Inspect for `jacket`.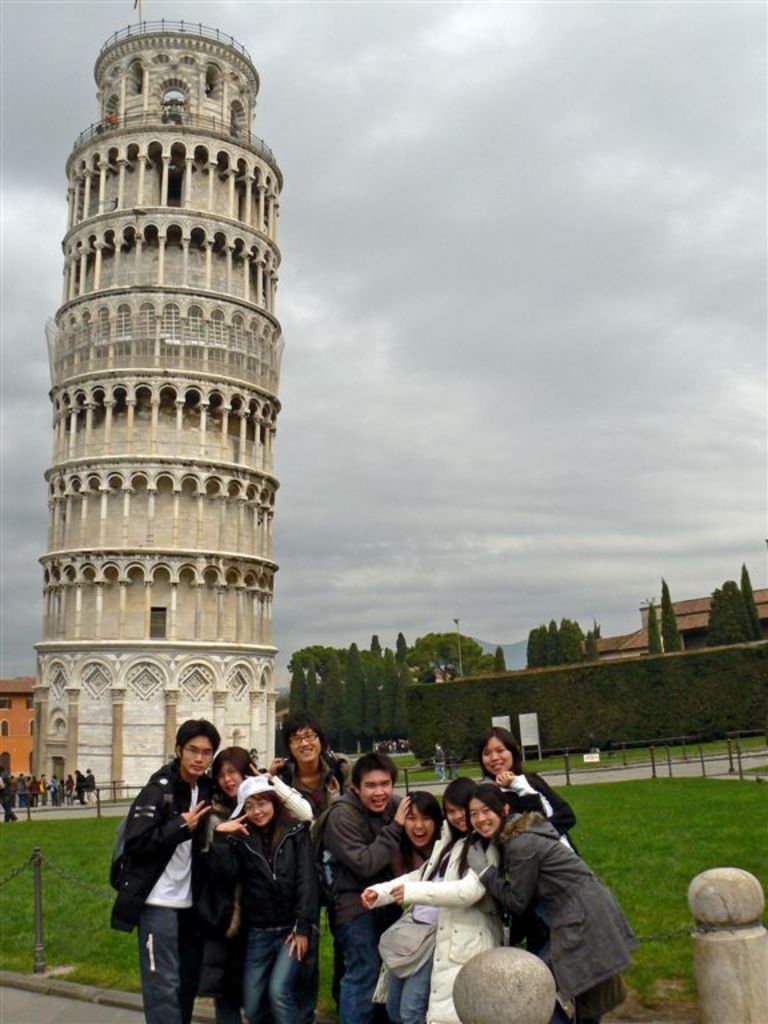
Inspection: (304,783,405,923).
